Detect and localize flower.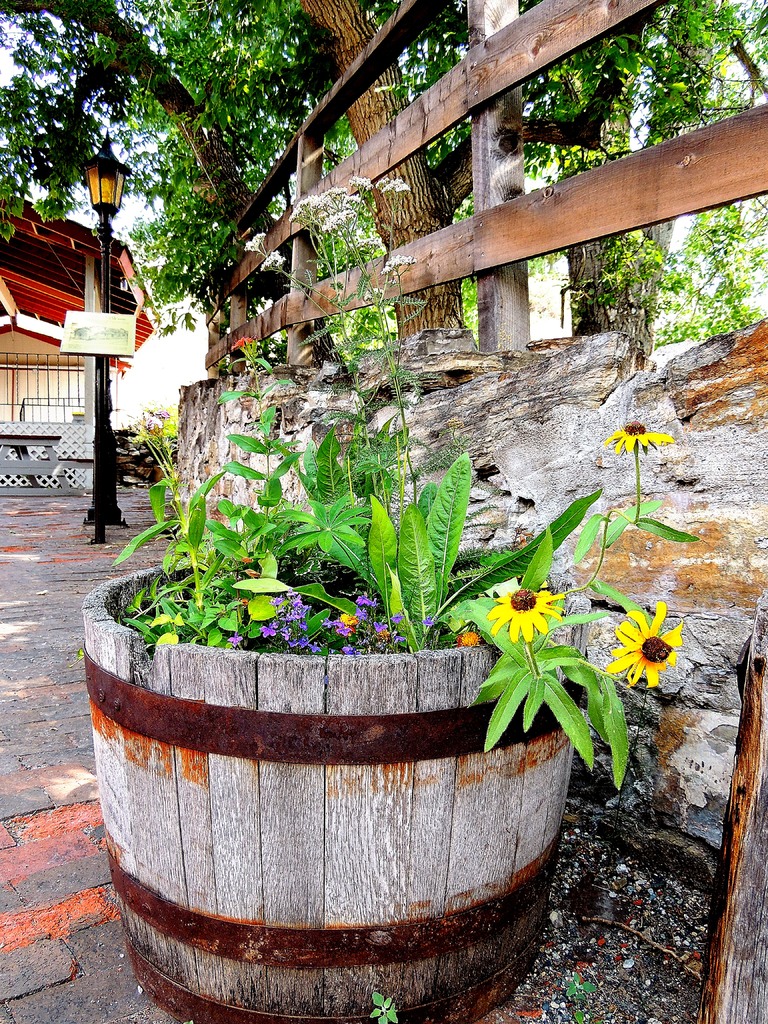
Localized at 462 627 476 645.
